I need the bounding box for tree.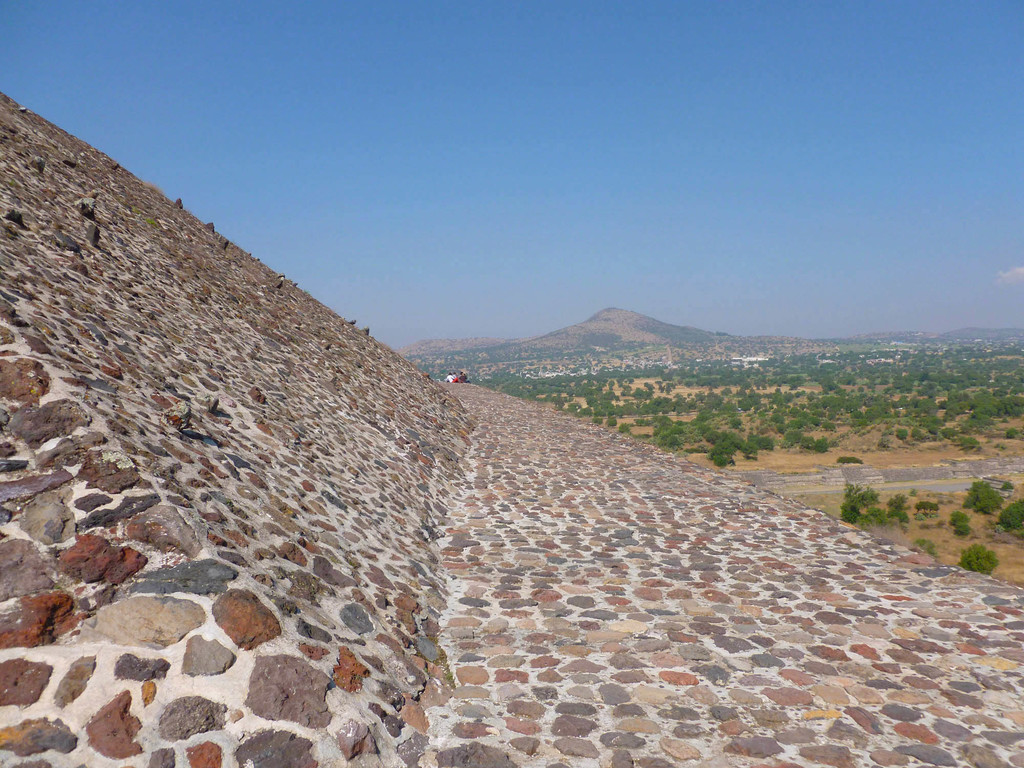
Here it is: bbox(955, 540, 998, 579).
